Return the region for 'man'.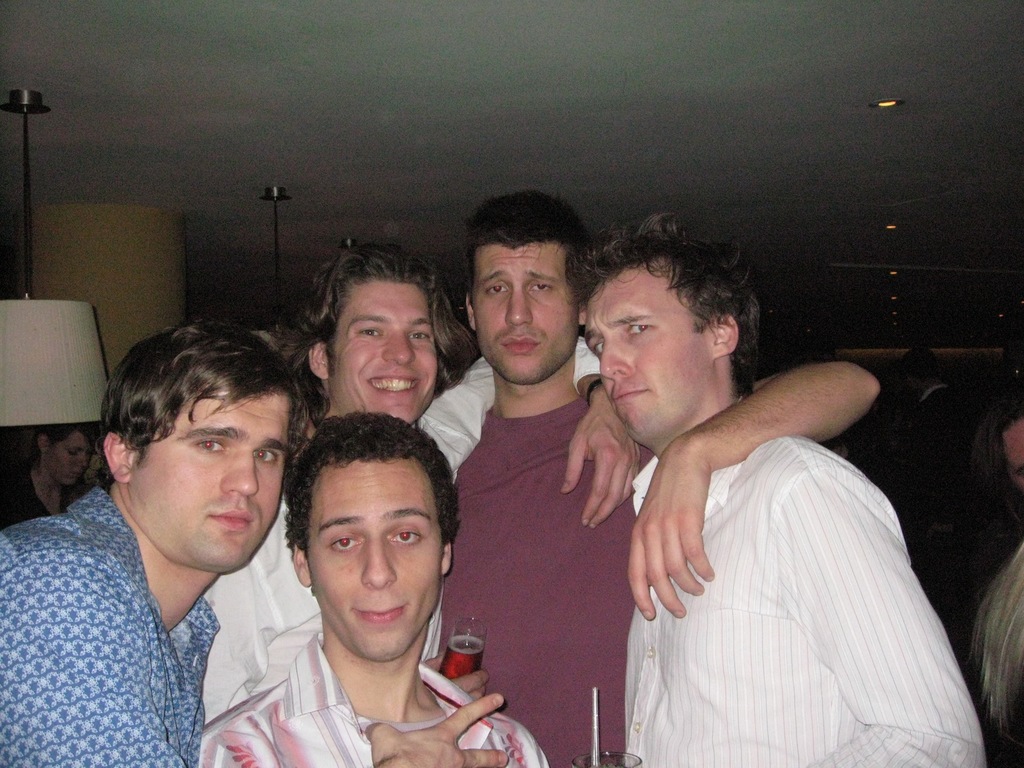
locate(196, 241, 643, 728).
